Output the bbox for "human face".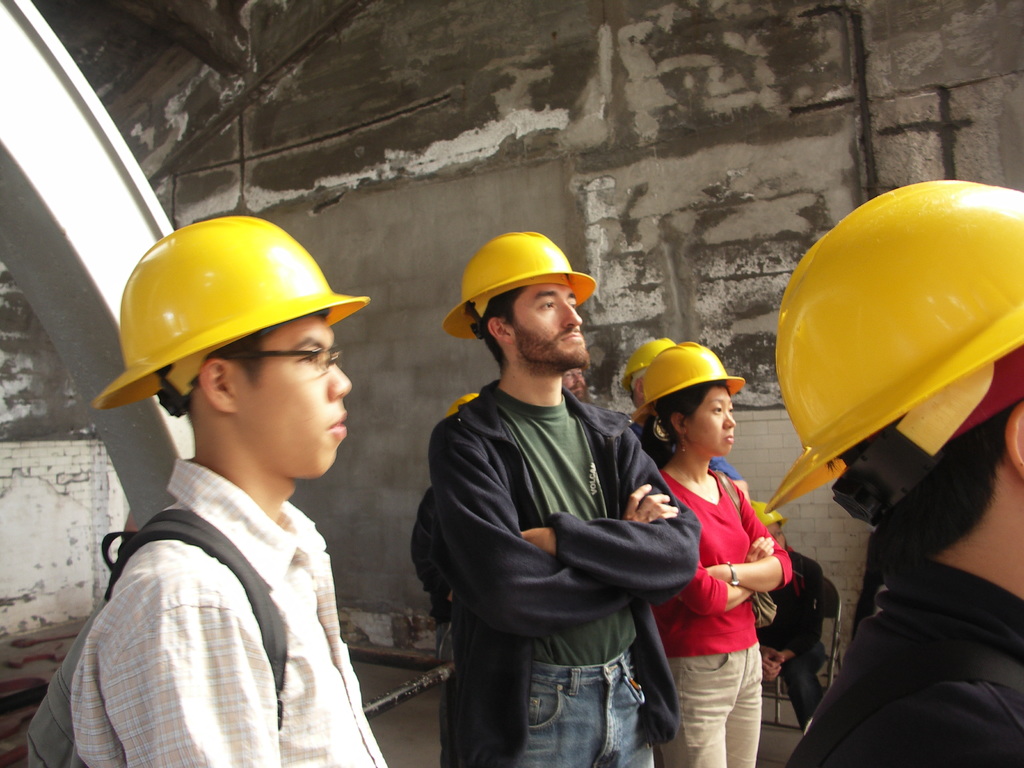
bbox=[563, 365, 584, 400].
